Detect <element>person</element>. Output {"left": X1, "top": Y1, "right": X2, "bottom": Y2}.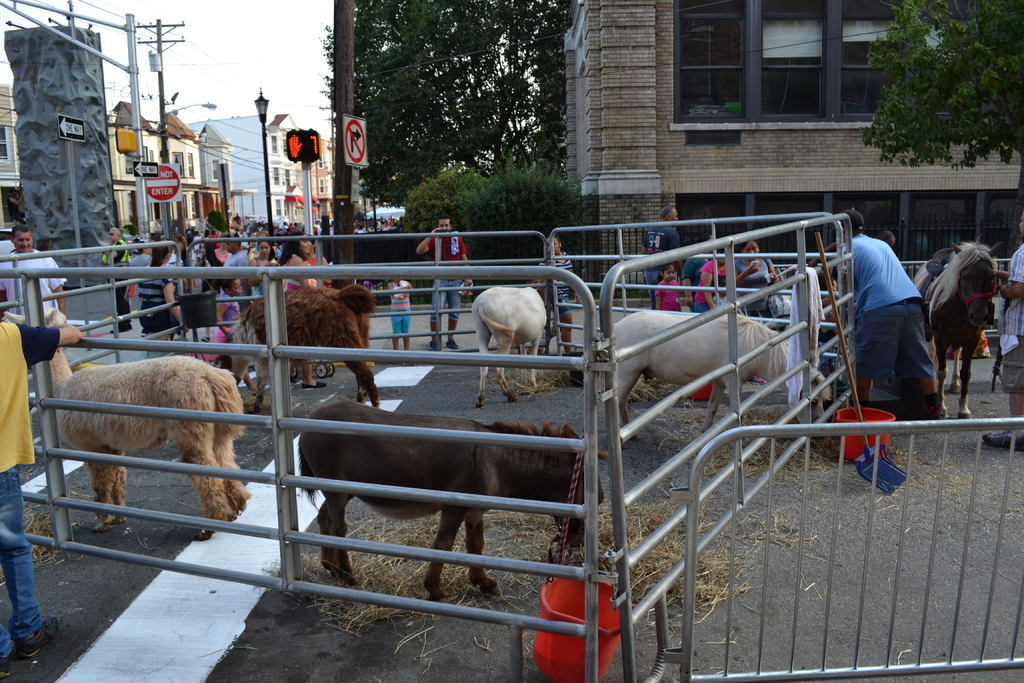
{"left": 285, "top": 230, "right": 316, "bottom": 273}.
